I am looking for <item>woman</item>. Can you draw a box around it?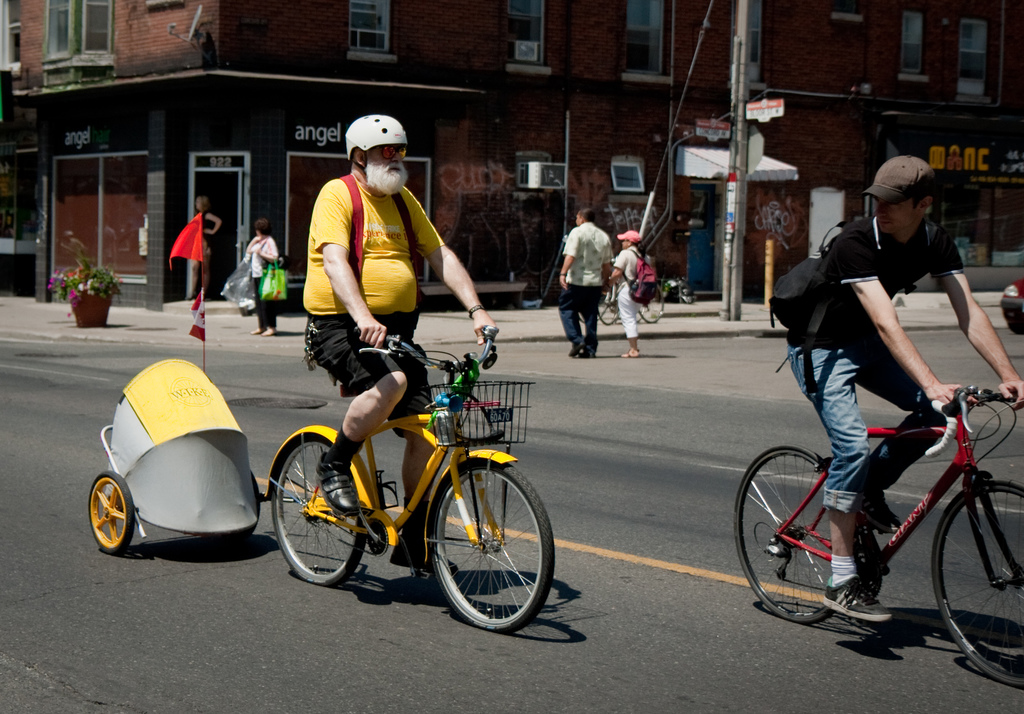
Sure, the bounding box is {"left": 241, "top": 214, "right": 281, "bottom": 339}.
